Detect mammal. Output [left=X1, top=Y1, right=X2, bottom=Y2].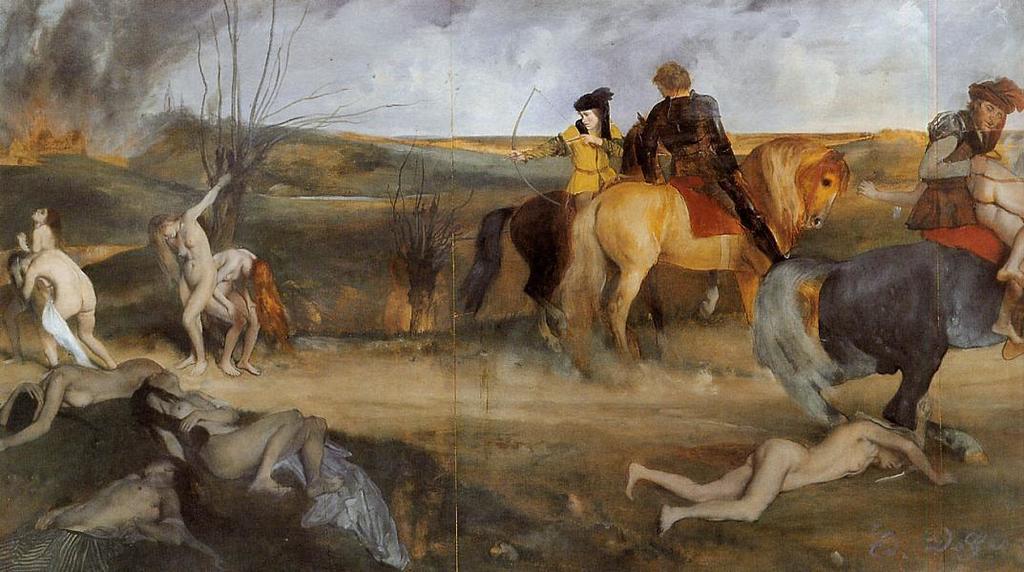
[left=859, top=157, right=1023, bottom=344].
